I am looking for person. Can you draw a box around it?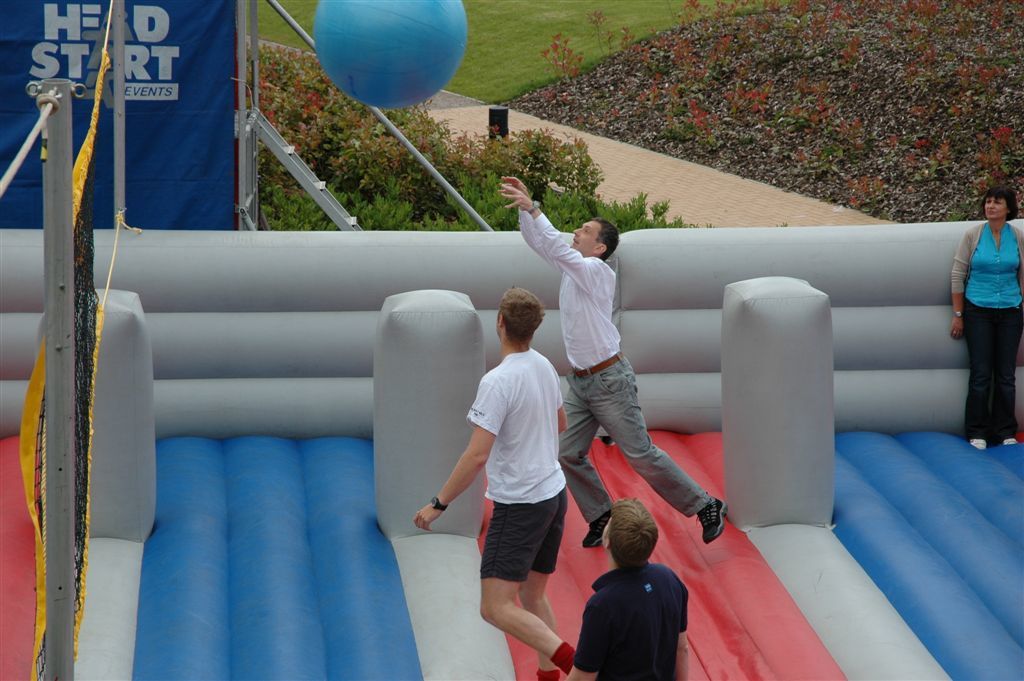
Sure, the bounding box is (946, 176, 1023, 448).
